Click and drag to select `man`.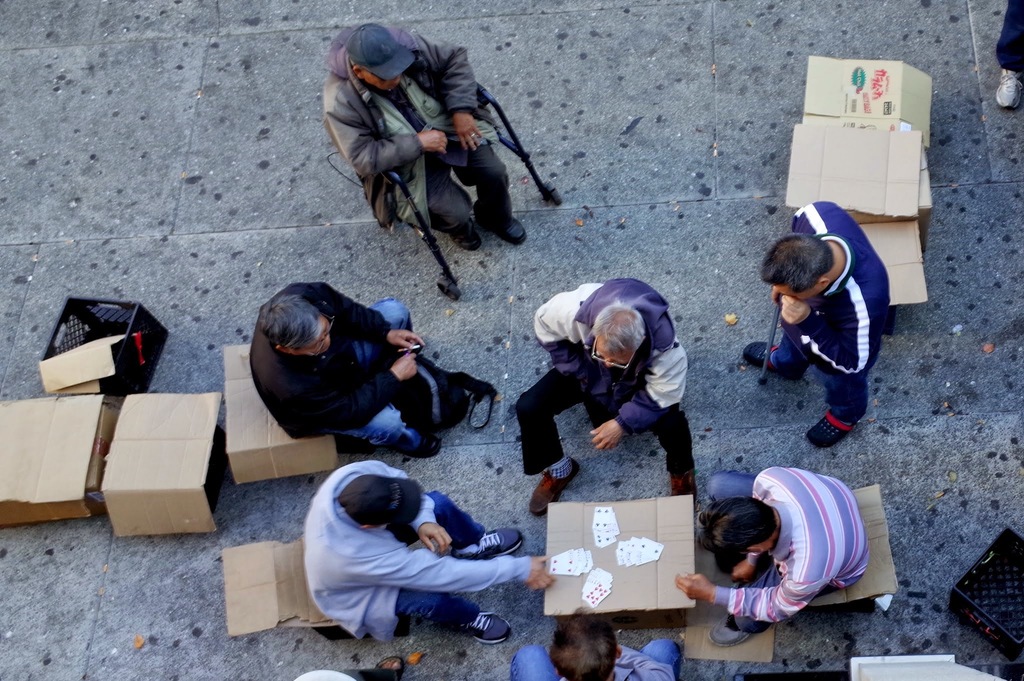
Selection: box(308, 20, 542, 254).
